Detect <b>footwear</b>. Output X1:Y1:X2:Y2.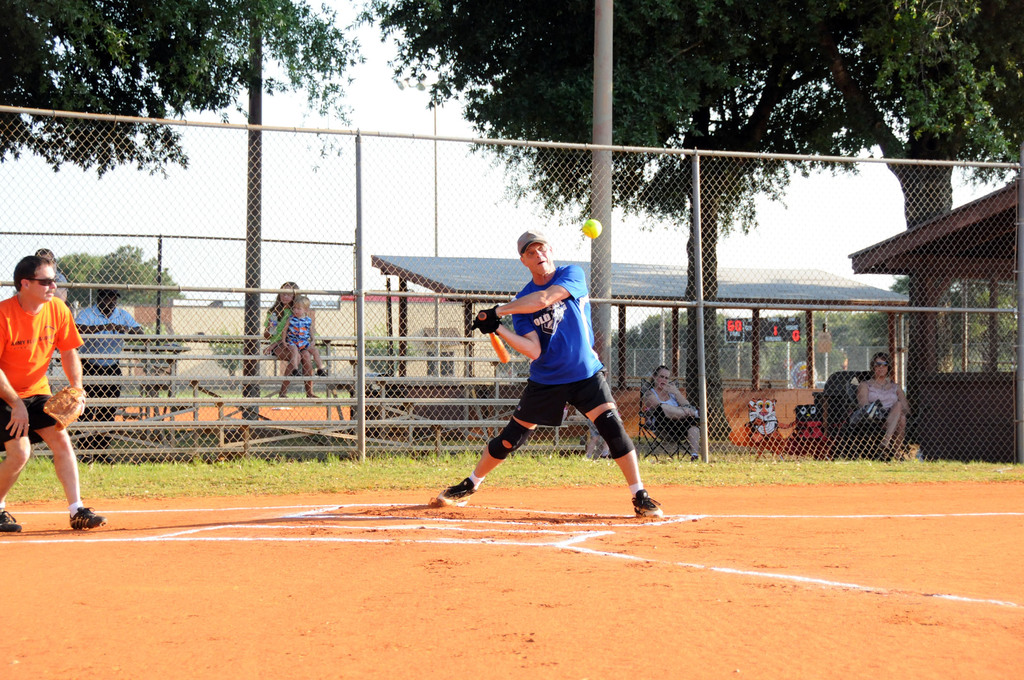
0:506:21:535.
